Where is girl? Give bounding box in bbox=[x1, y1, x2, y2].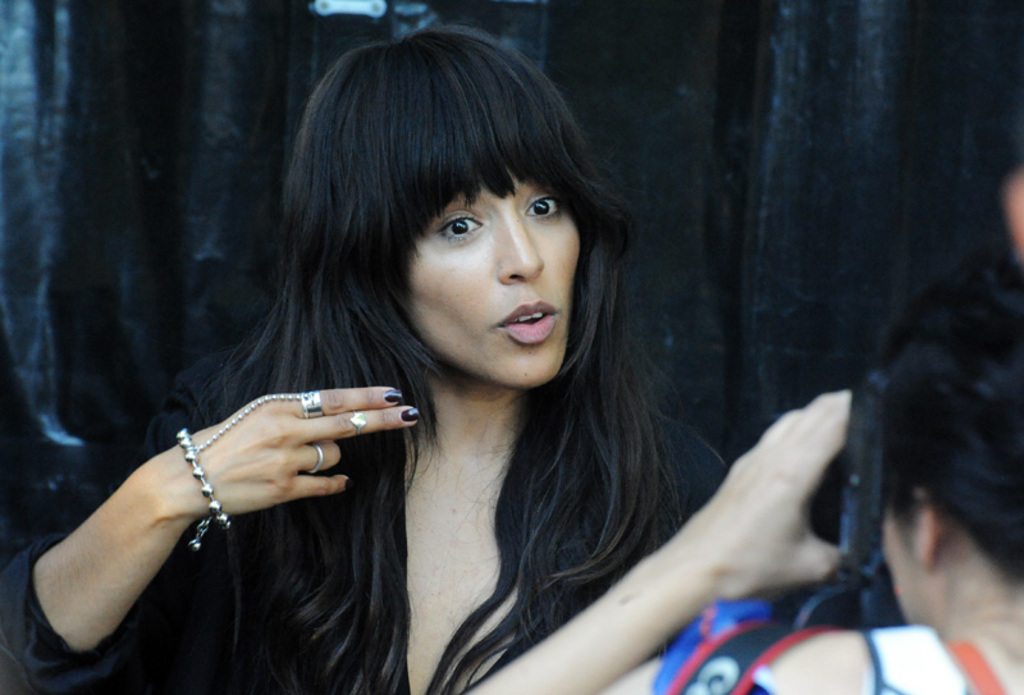
bbox=[0, 28, 724, 694].
